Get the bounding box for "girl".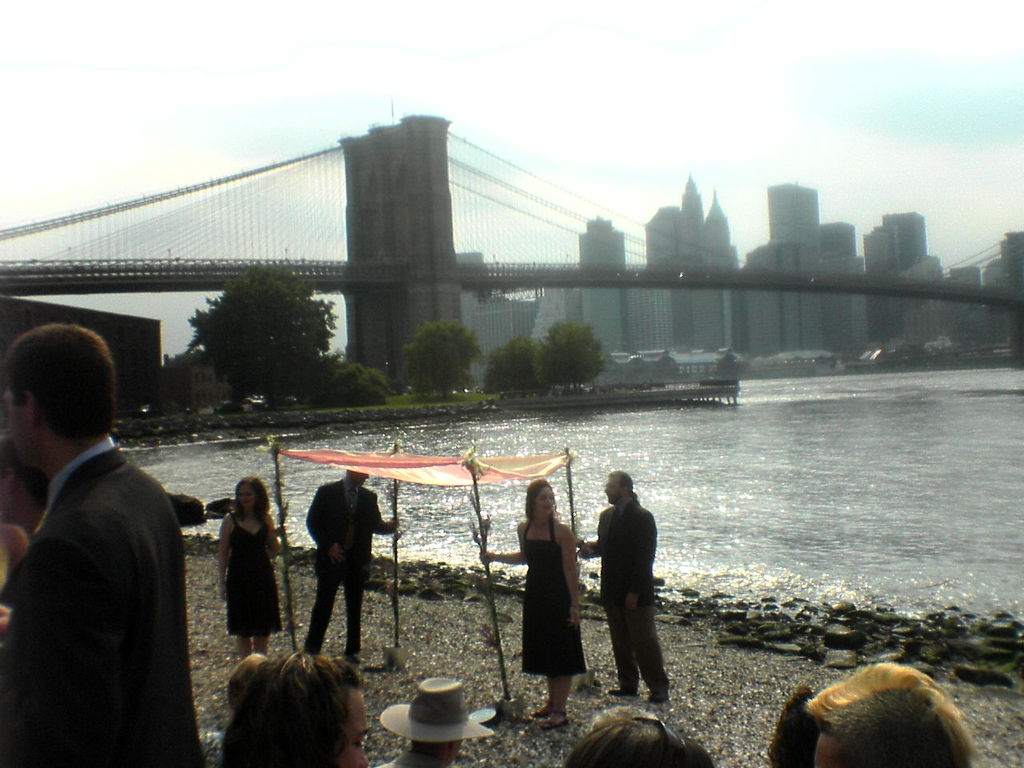
[x1=219, y1=658, x2=372, y2=767].
